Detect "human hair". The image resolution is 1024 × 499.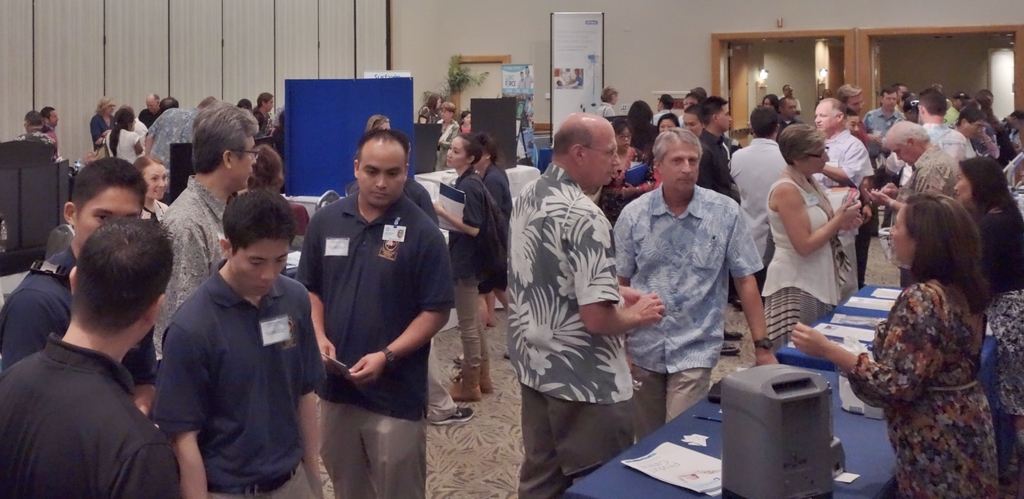
[x1=905, y1=188, x2=993, y2=316].
